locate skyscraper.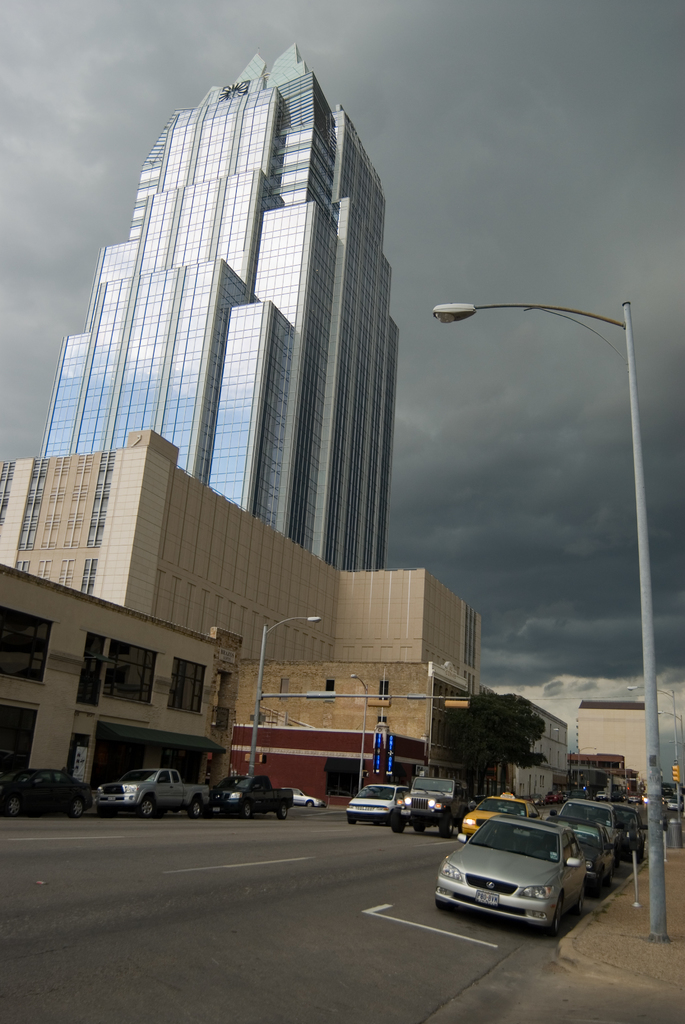
Bounding box: {"x1": 43, "y1": 40, "x2": 398, "y2": 586}.
